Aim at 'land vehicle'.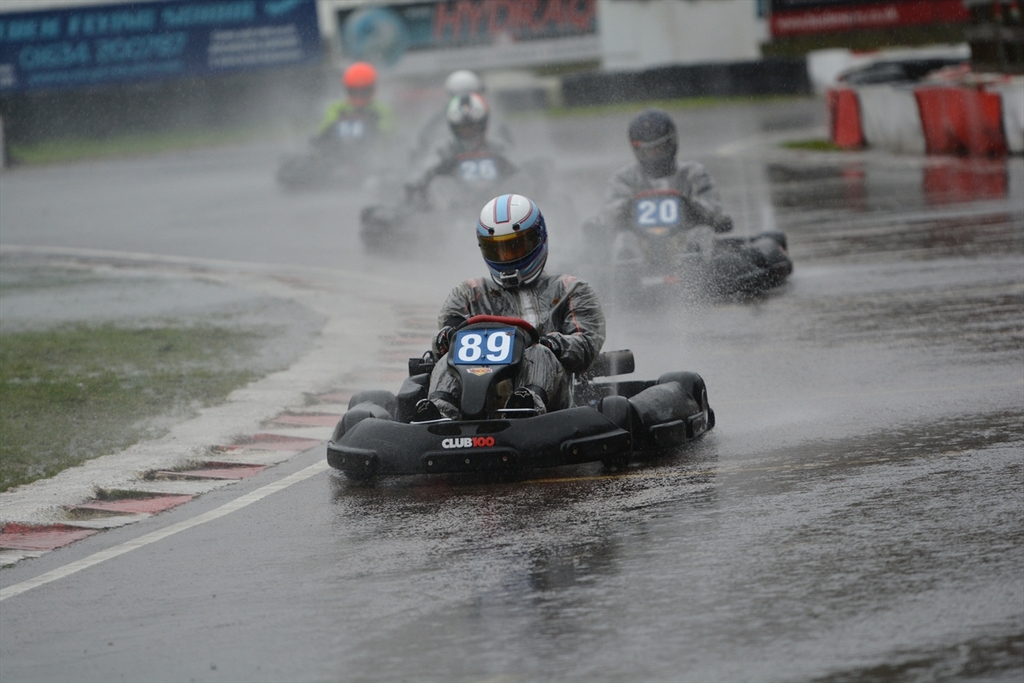
Aimed at bbox(358, 174, 579, 267).
